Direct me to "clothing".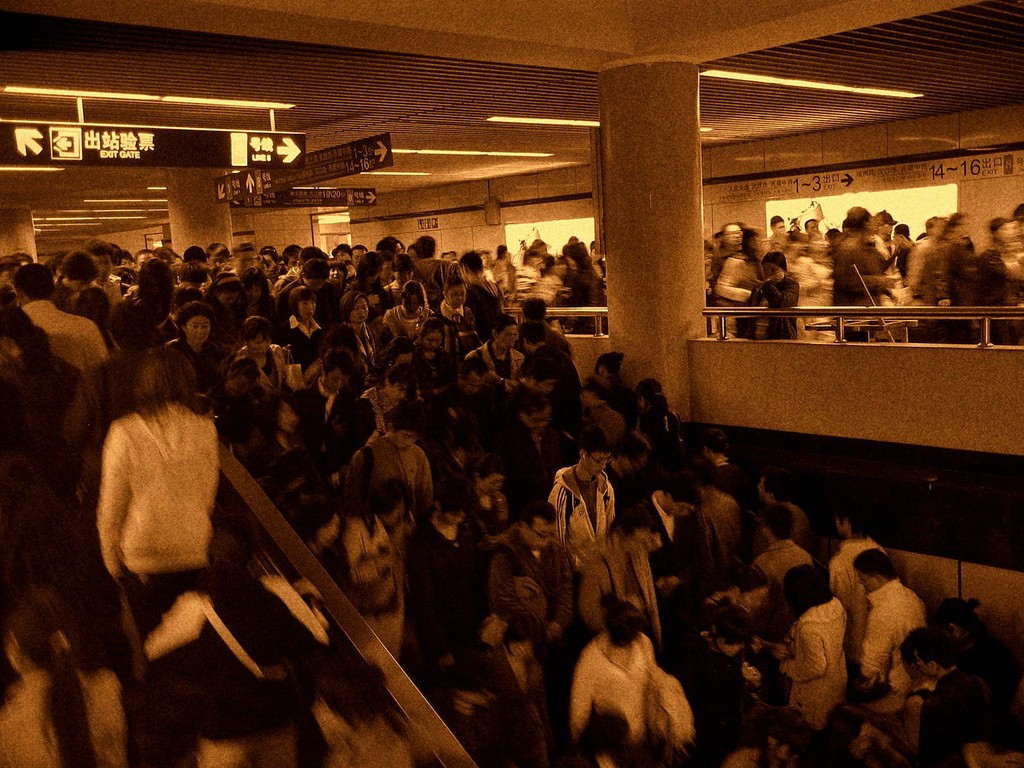
Direction: (x1=845, y1=243, x2=896, y2=346).
